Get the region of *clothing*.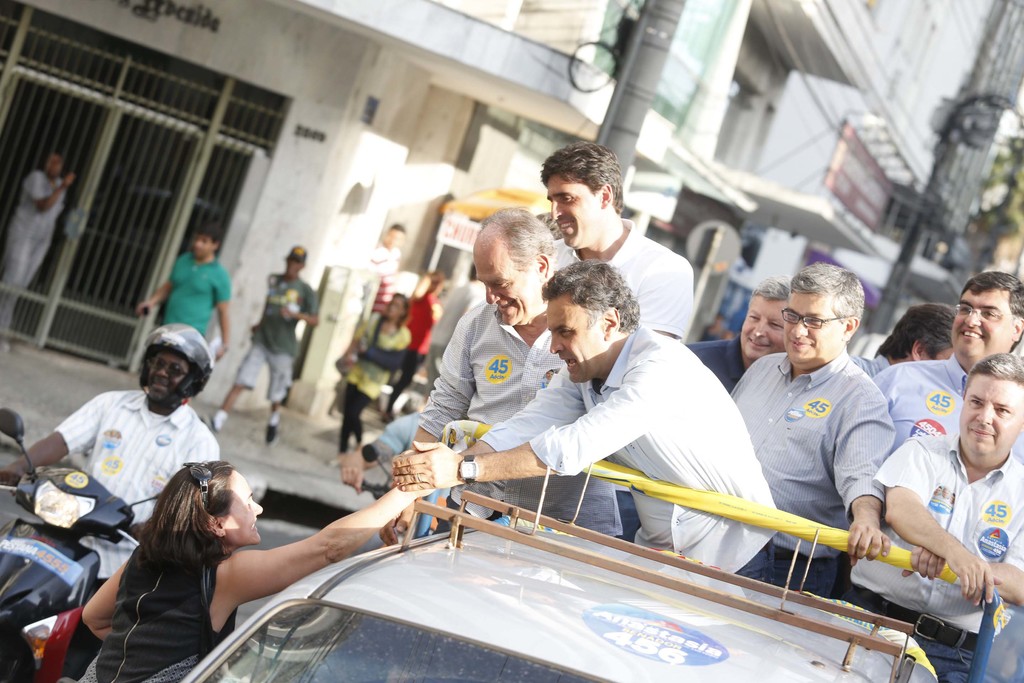
region(239, 269, 318, 406).
